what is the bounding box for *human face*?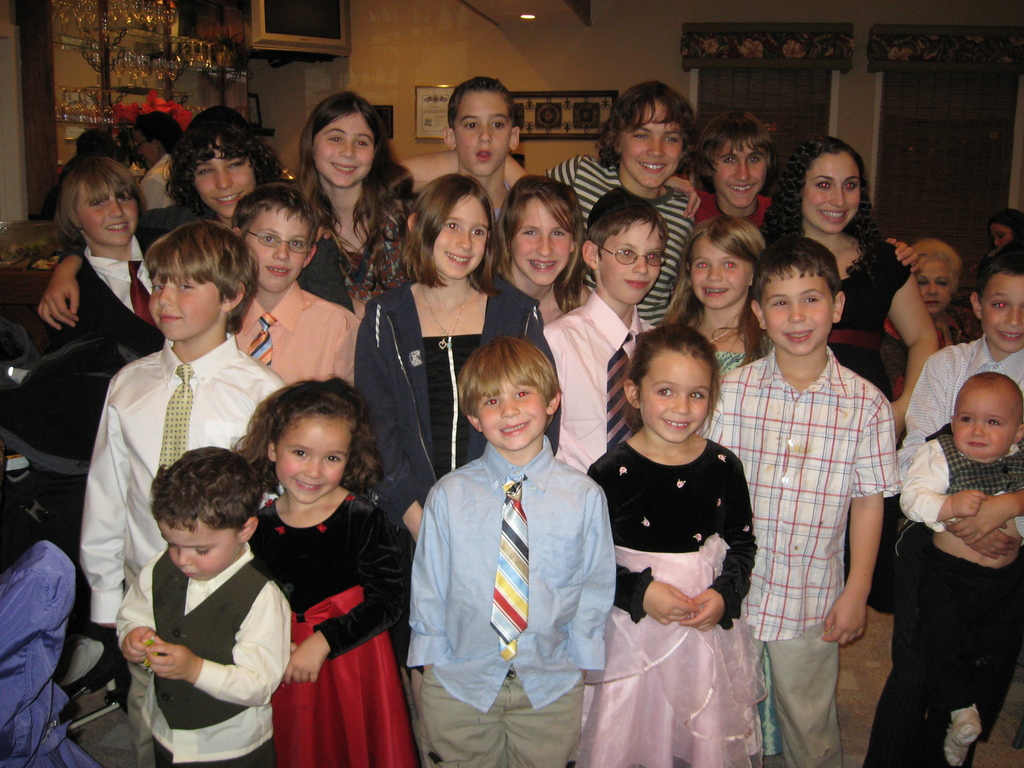
bbox(152, 269, 225, 343).
